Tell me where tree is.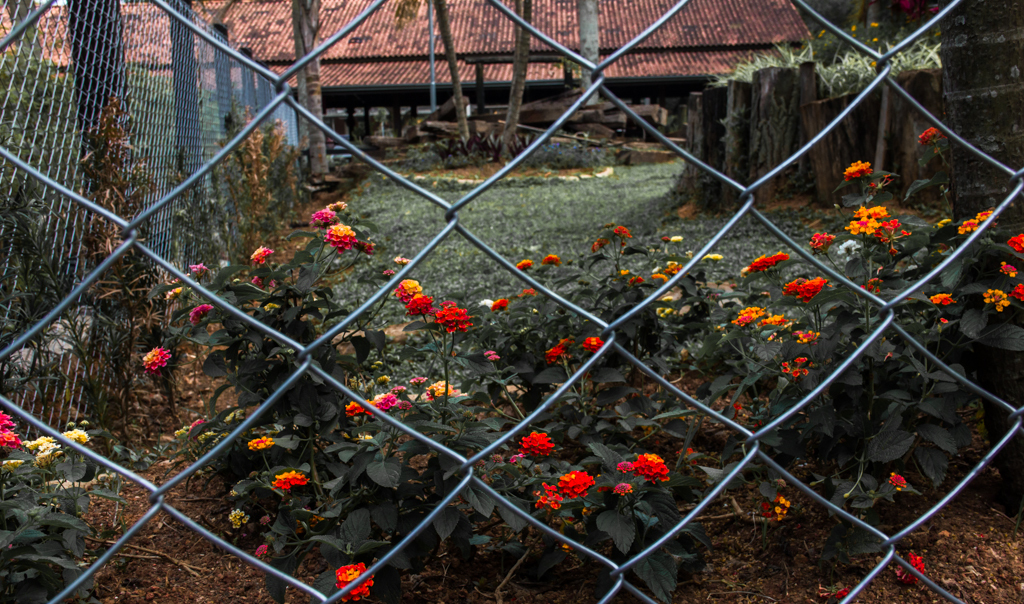
tree is at [x1=0, y1=0, x2=51, y2=254].
